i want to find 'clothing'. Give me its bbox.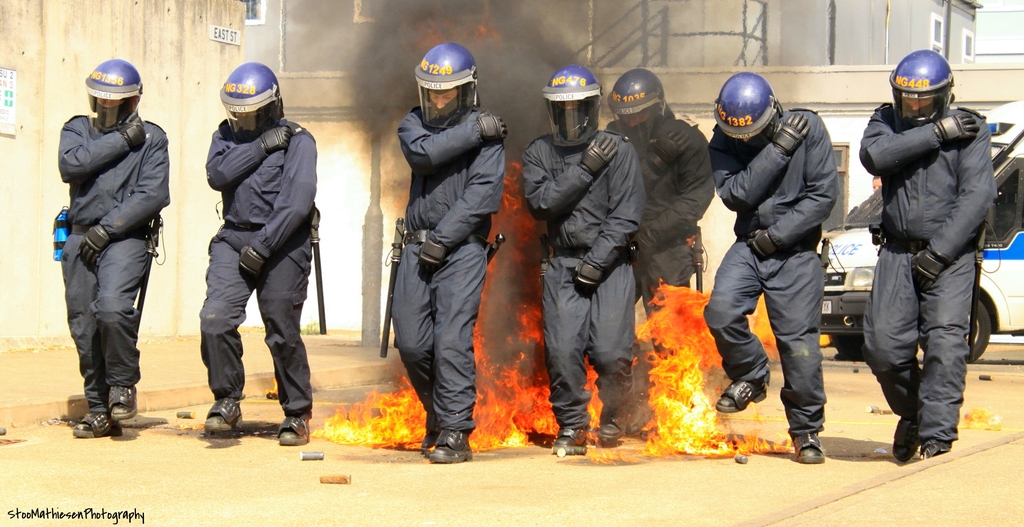
crop(520, 131, 654, 432).
